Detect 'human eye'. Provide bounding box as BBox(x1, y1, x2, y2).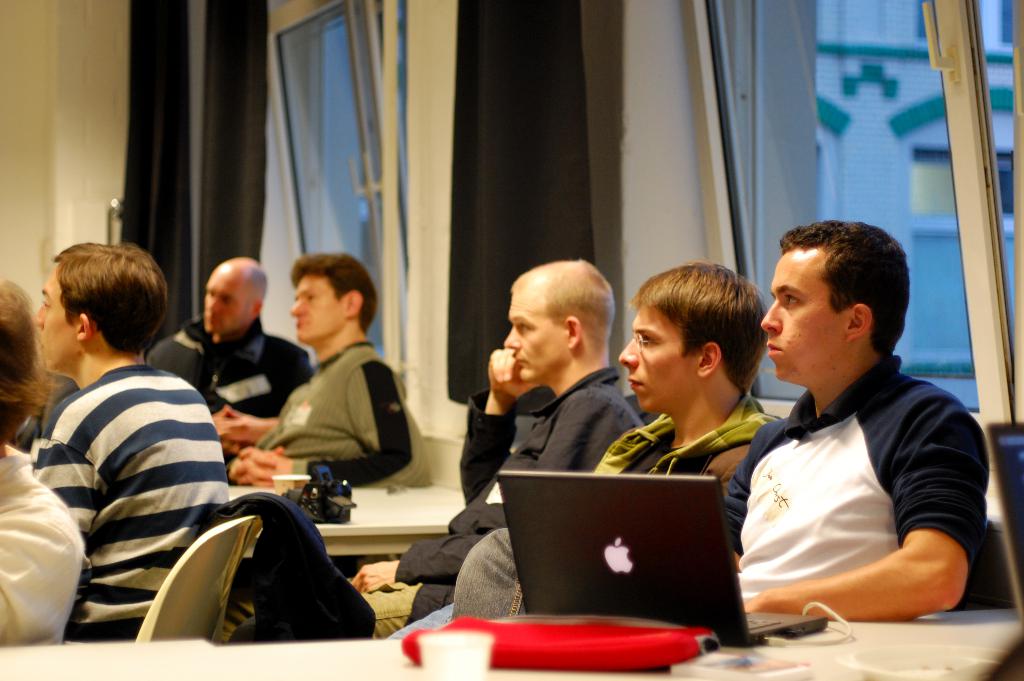
BBox(306, 290, 317, 300).
